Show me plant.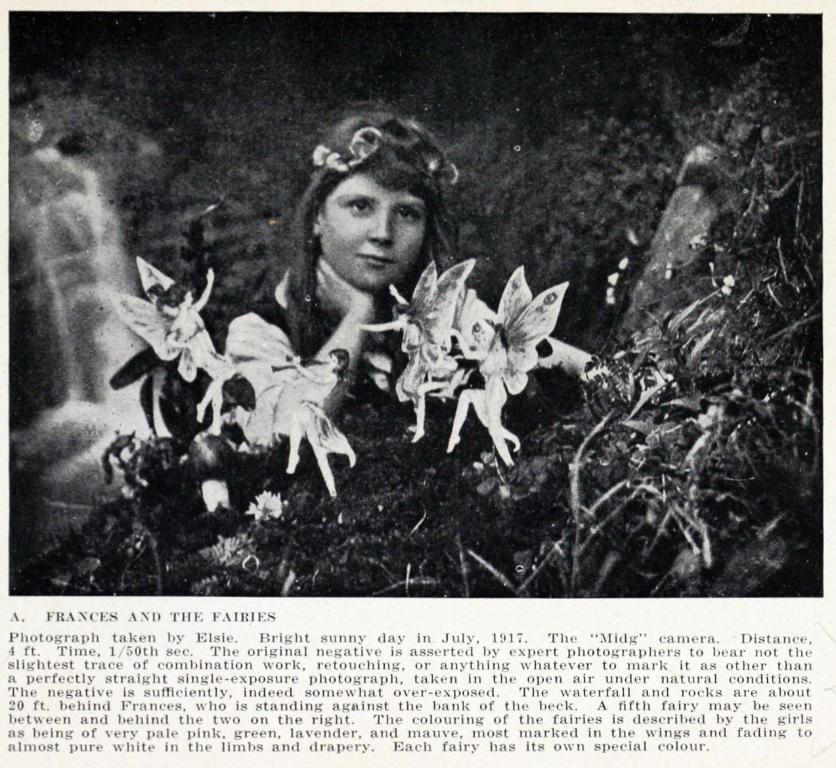
plant is here: box(350, 251, 621, 465).
